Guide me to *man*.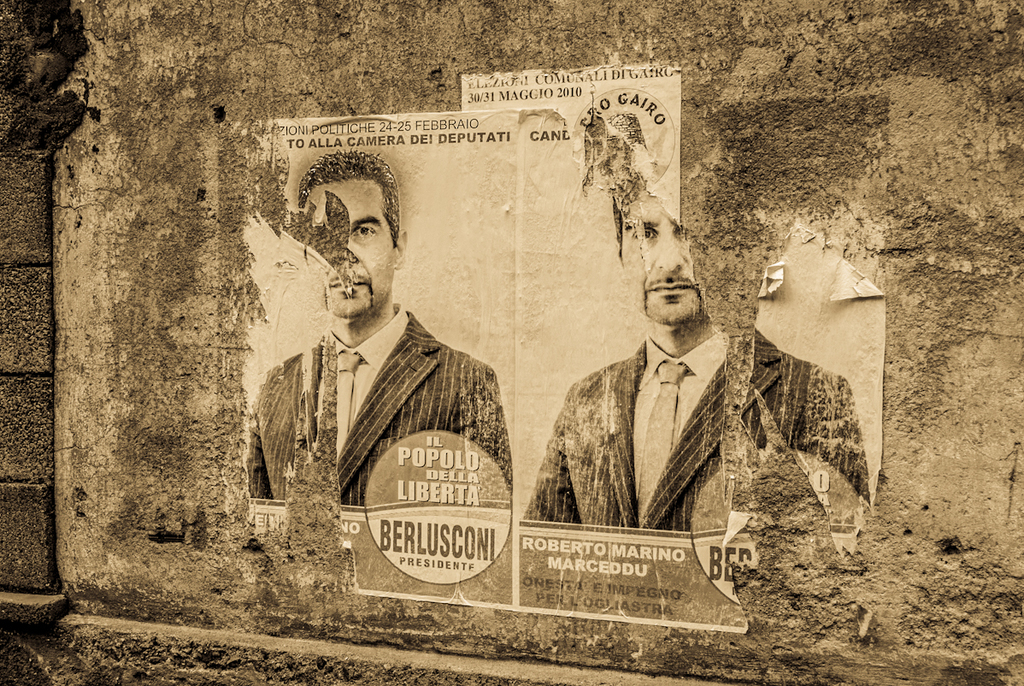
Guidance: locate(520, 189, 868, 532).
